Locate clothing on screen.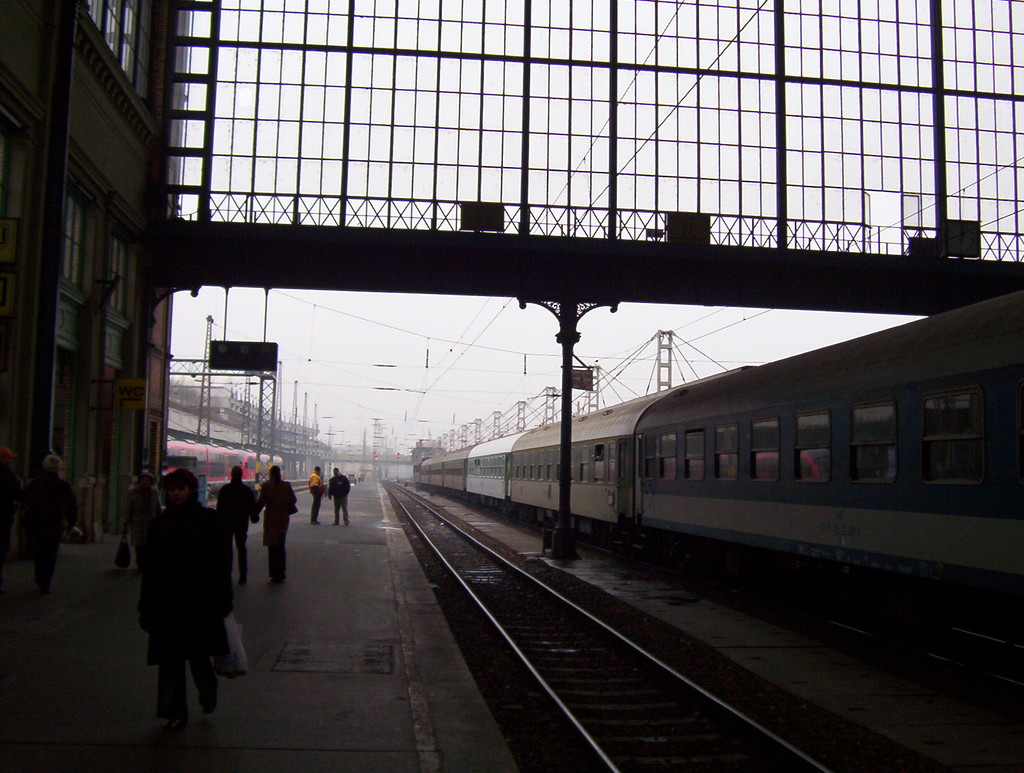
On screen at x1=24, y1=473, x2=87, y2=597.
